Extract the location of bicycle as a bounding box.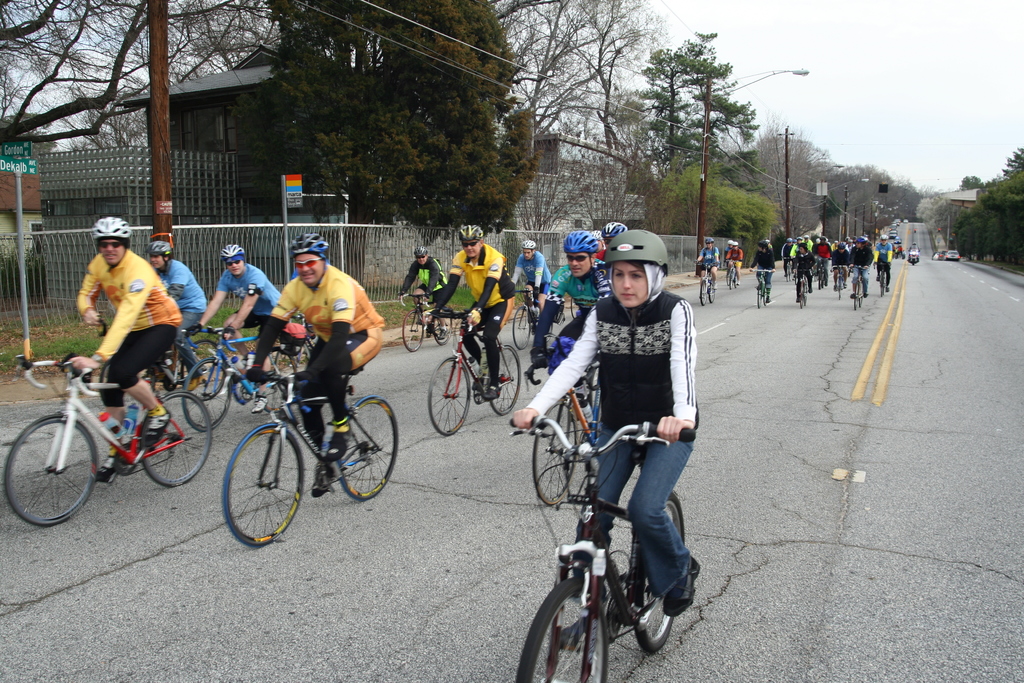
BBox(178, 323, 292, 427).
